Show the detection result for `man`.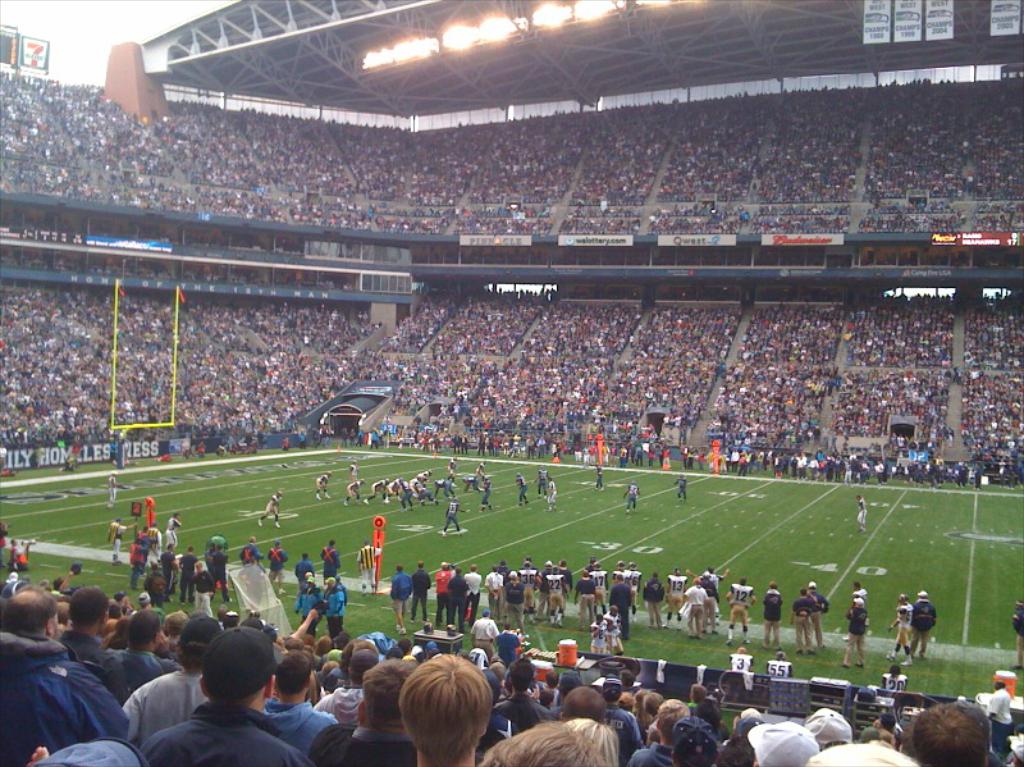
locate(621, 481, 643, 513).
